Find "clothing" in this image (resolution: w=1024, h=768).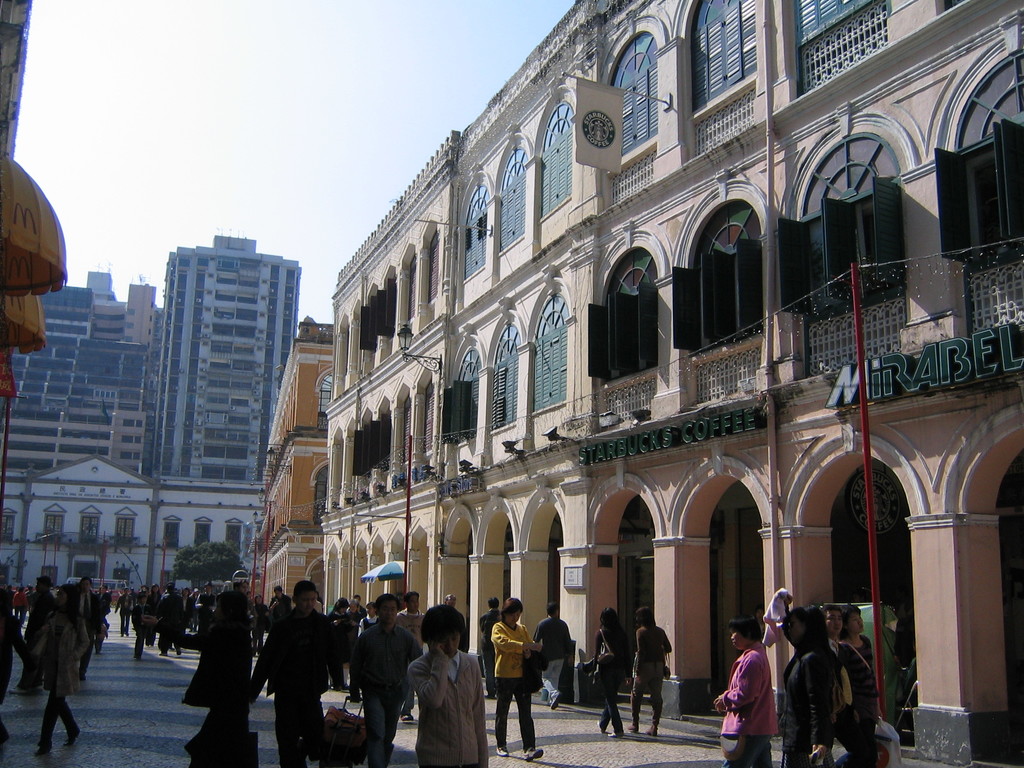
392 605 429 716.
